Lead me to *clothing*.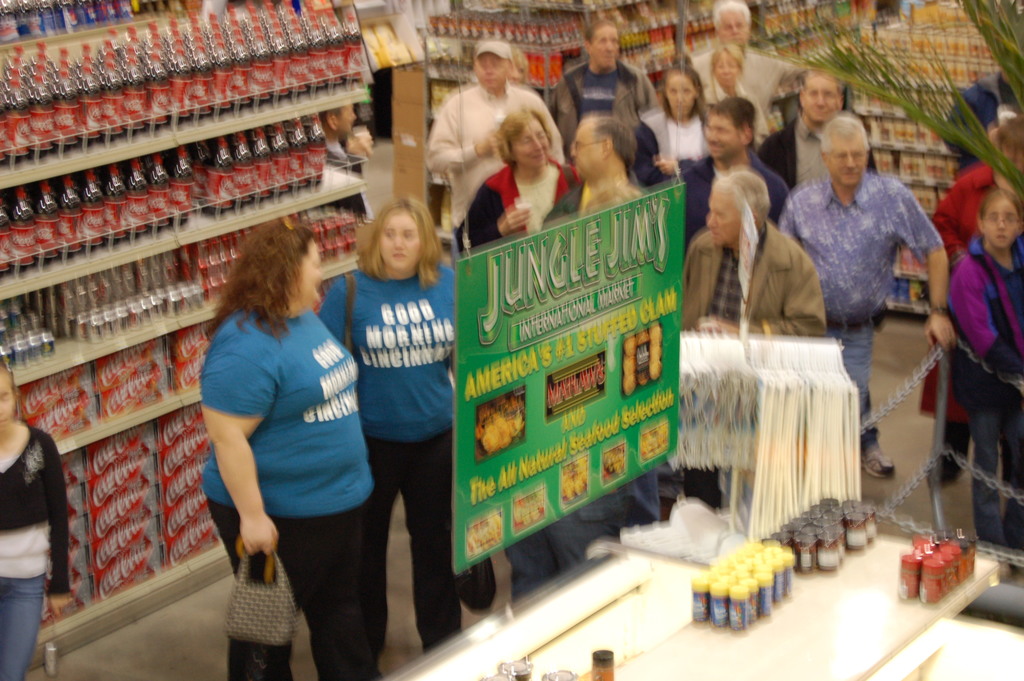
Lead to crop(769, 170, 948, 419).
